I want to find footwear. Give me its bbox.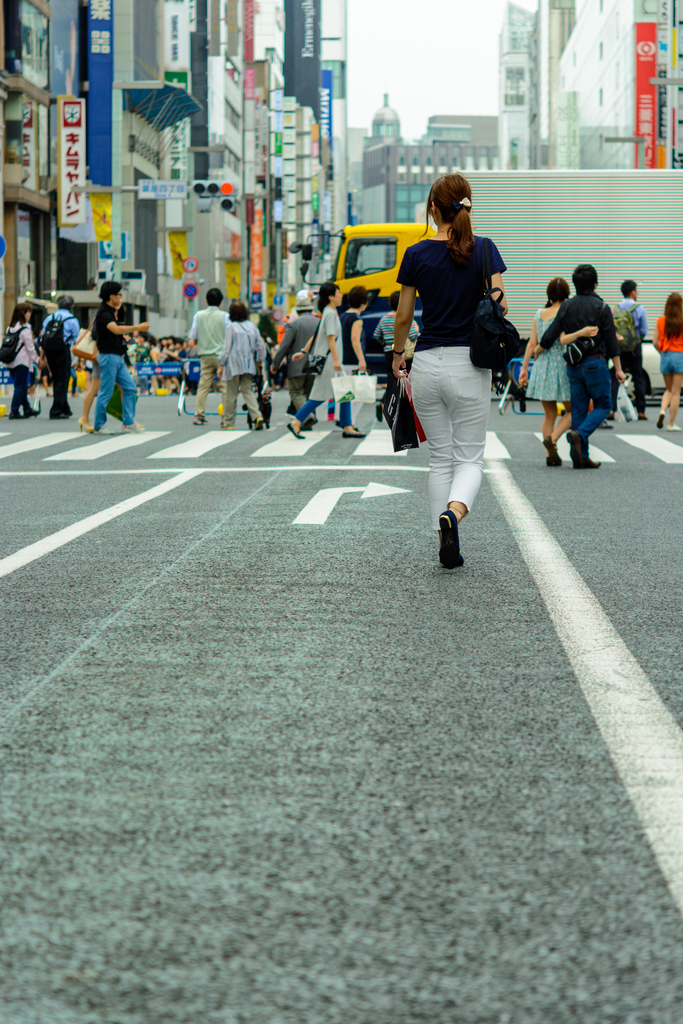
crop(133, 421, 143, 428).
